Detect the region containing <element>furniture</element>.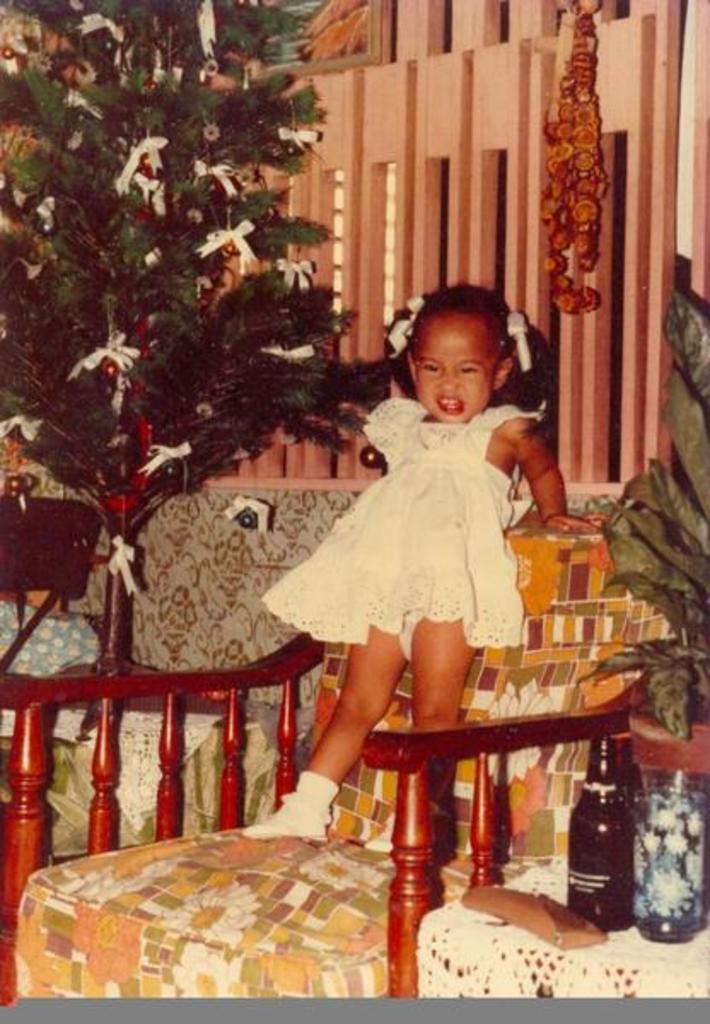
39 689 306 862.
